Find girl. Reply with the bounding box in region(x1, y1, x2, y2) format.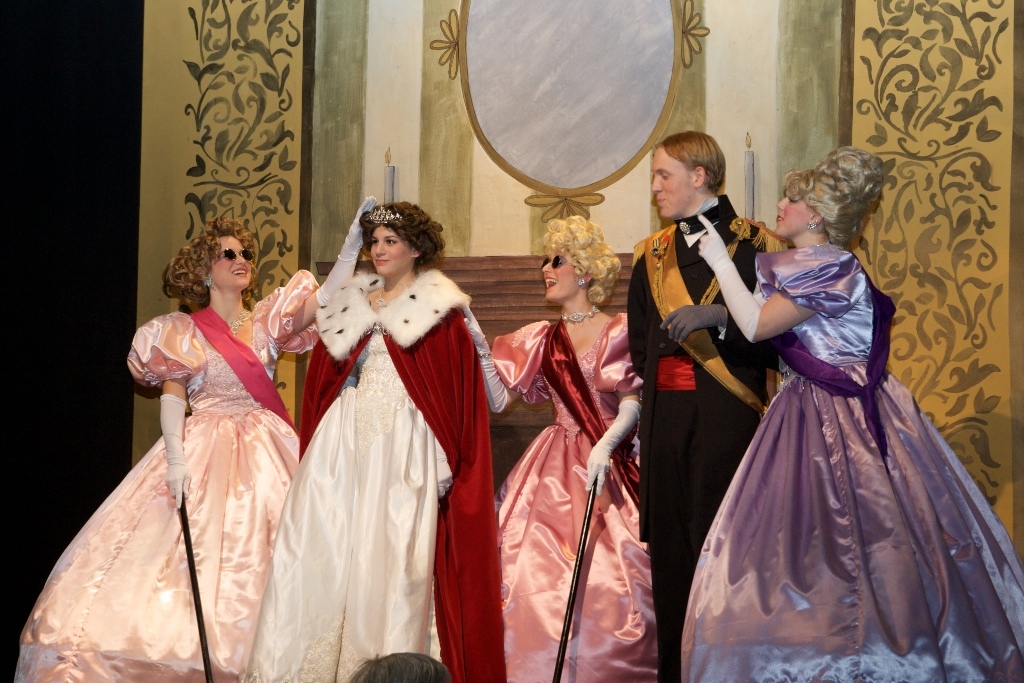
region(491, 215, 653, 682).
